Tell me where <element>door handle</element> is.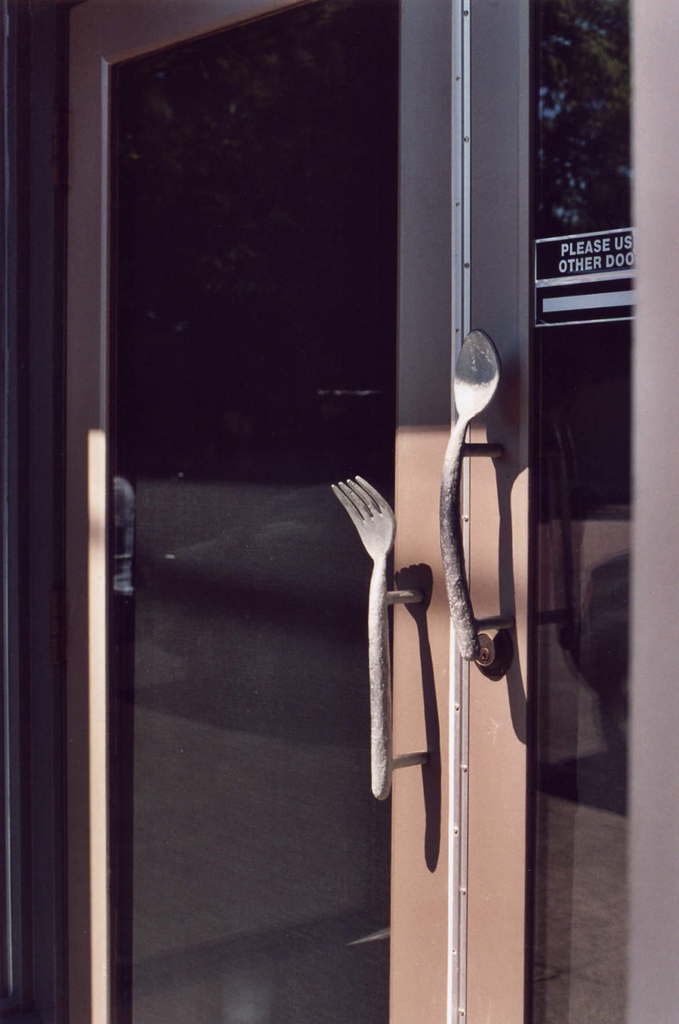
<element>door handle</element> is at x1=435, y1=328, x2=513, y2=661.
